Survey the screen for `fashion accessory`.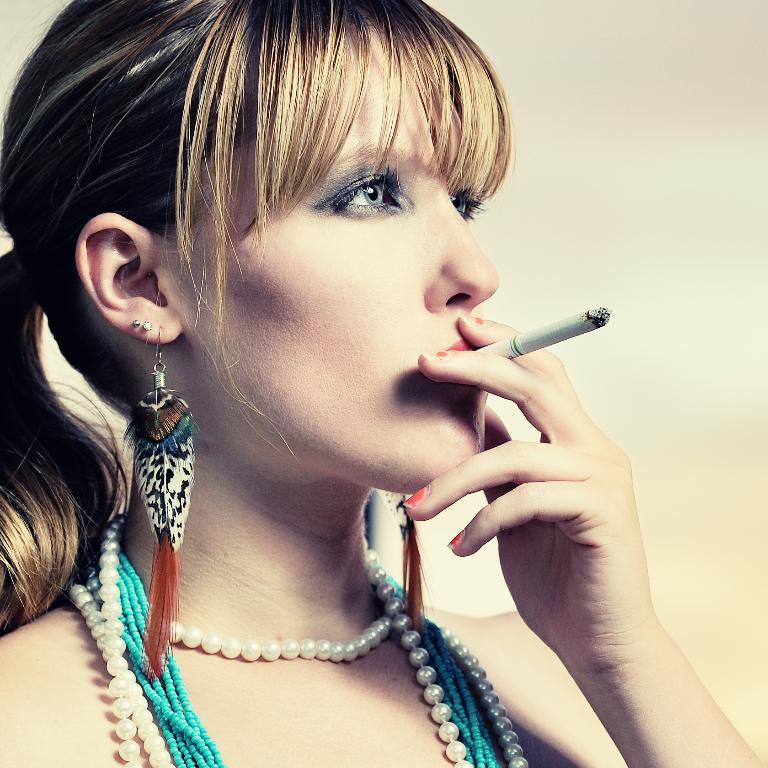
Survey found: [125,313,146,337].
